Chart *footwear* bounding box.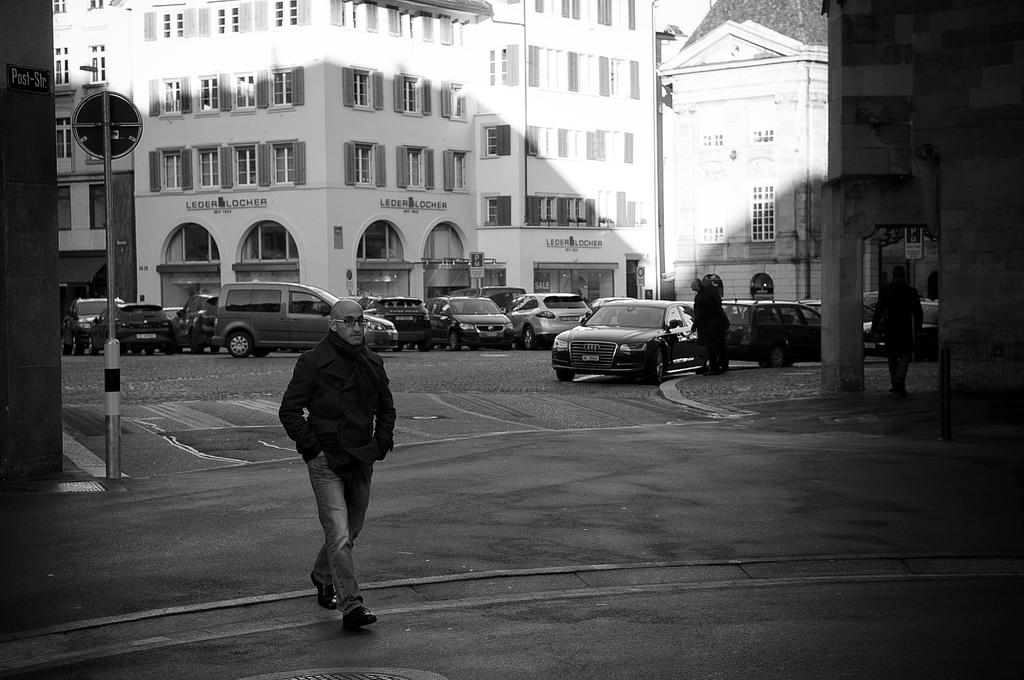
Charted: region(339, 606, 378, 625).
